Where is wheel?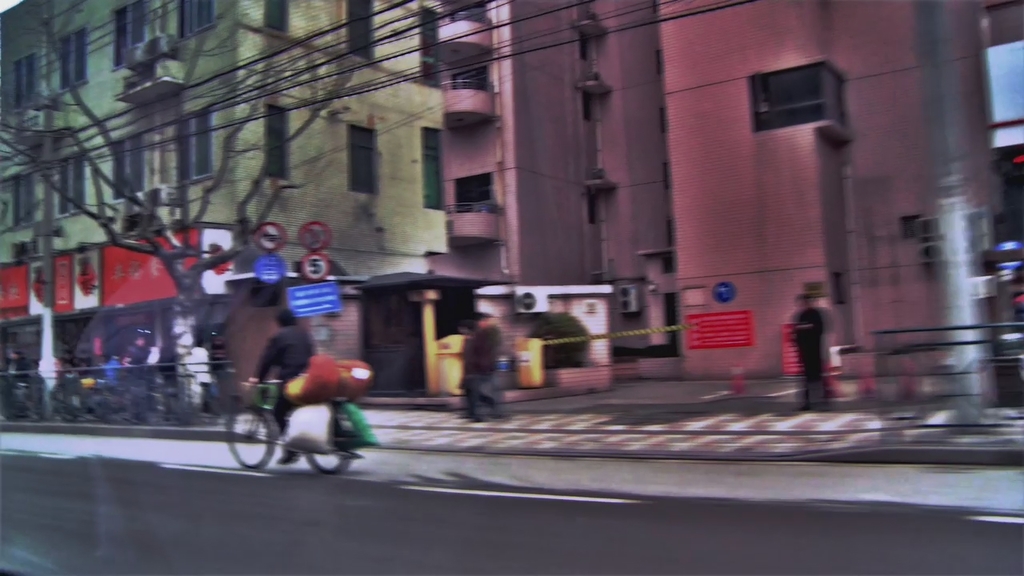
detection(226, 406, 278, 466).
